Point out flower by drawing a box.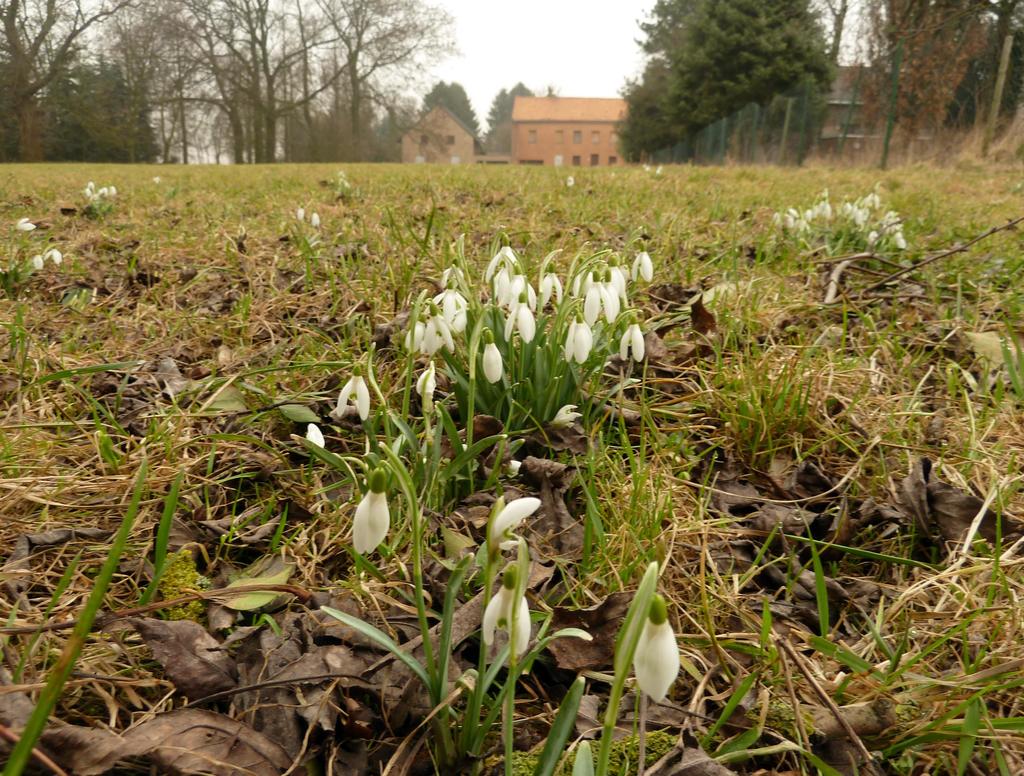
{"x1": 417, "y1": 365, "x2": 435, "y2": 397}.
